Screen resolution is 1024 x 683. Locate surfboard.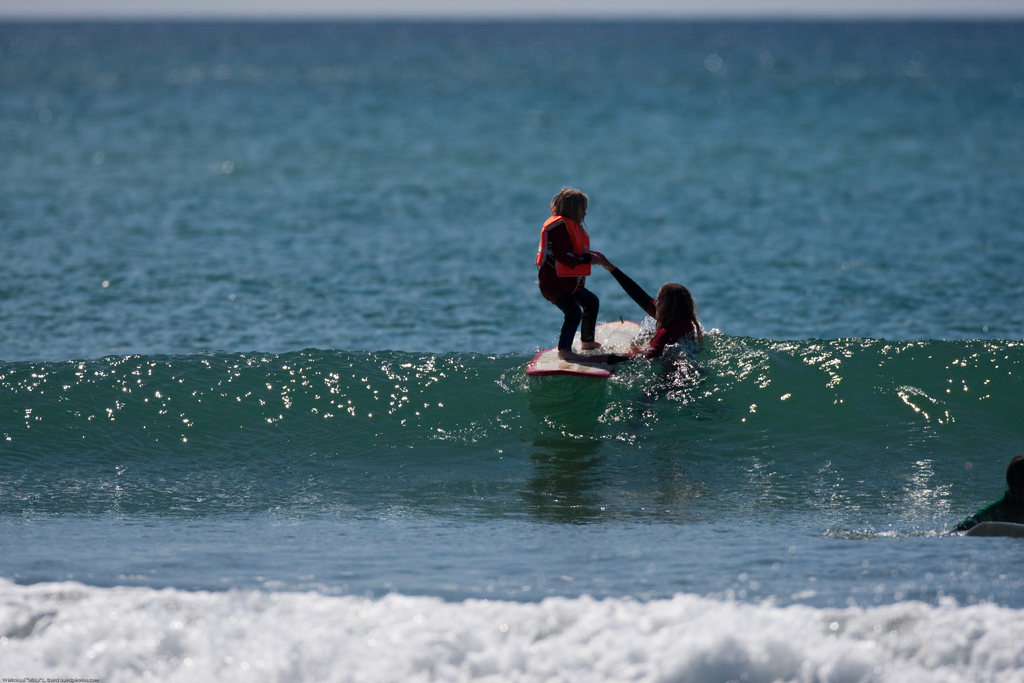
l=525, t=319, r=647, b=383.
